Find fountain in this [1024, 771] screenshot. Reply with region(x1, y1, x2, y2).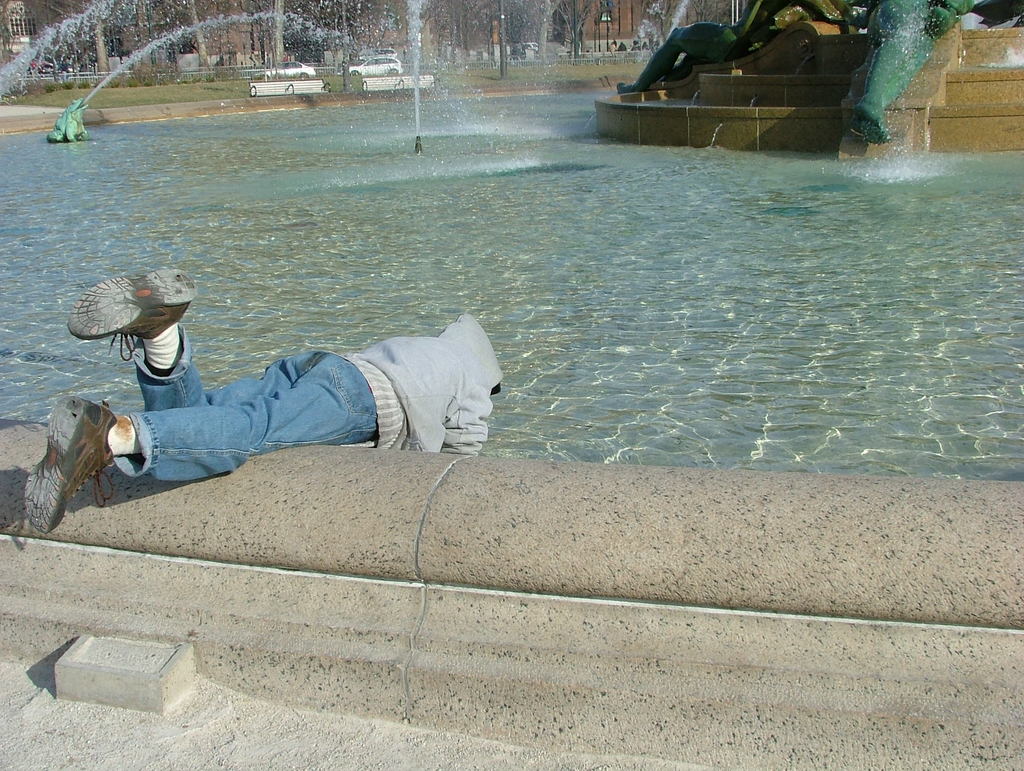
region(531, 2, 980, 158).
